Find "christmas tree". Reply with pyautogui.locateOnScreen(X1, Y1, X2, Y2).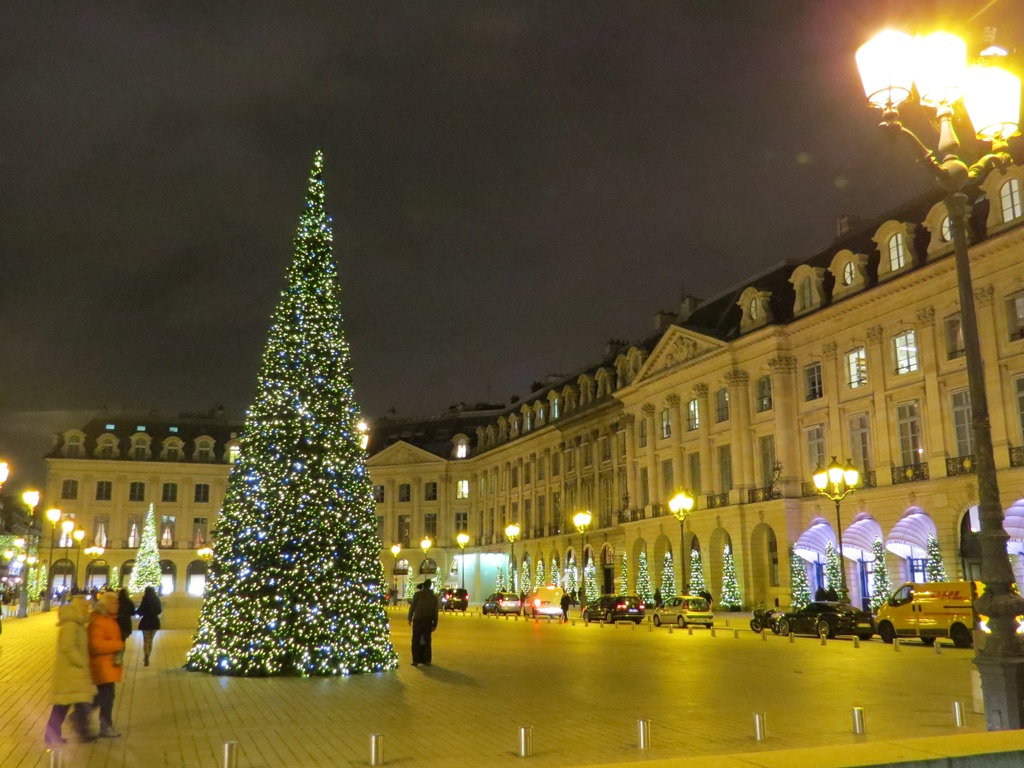
pyautogui.locateOnScreen(563, 559, 580, 605).
